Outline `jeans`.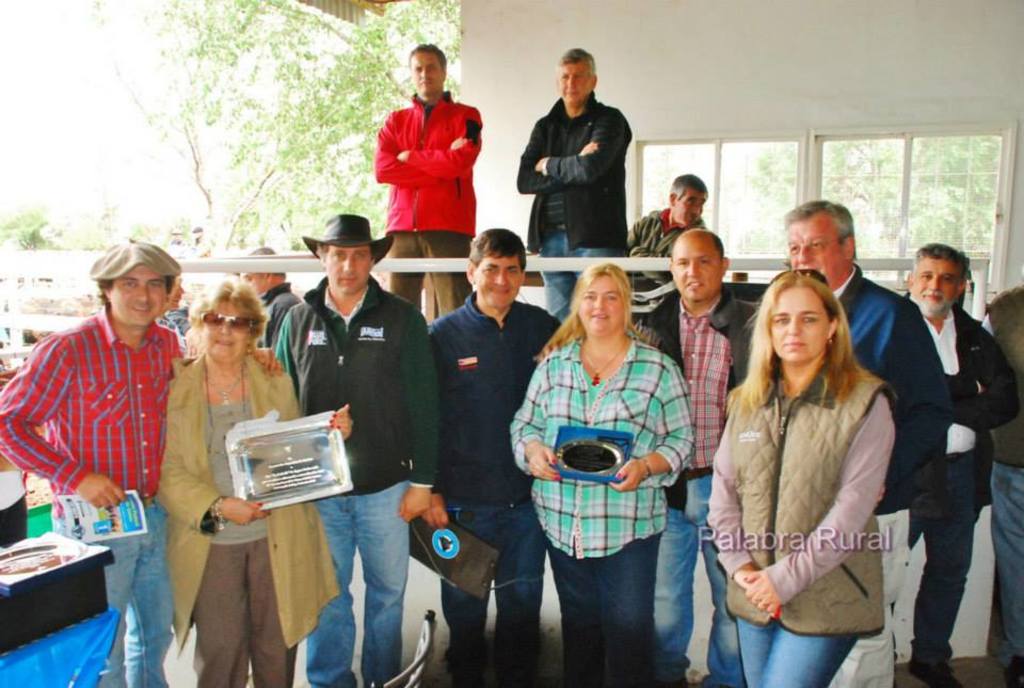
Outline: pyautogui.locateOnScreen(910, 457, 974, 669).
